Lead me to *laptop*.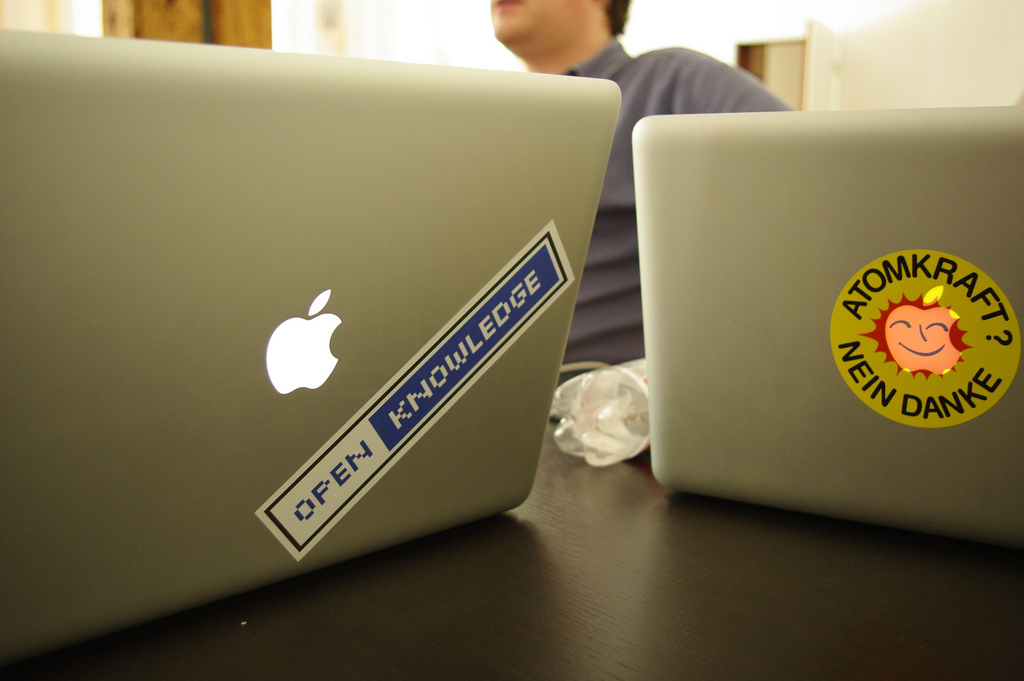
Lead to x1=628 y1=105 x2=1022 y2=547.
